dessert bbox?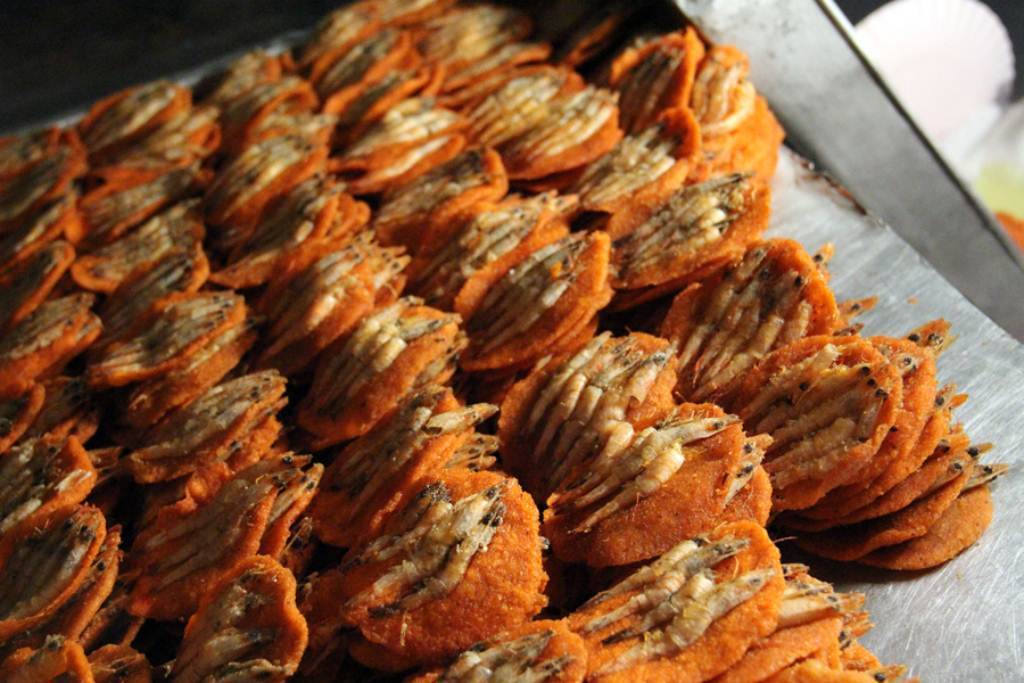
select_region(304, 4, 375, 81)
